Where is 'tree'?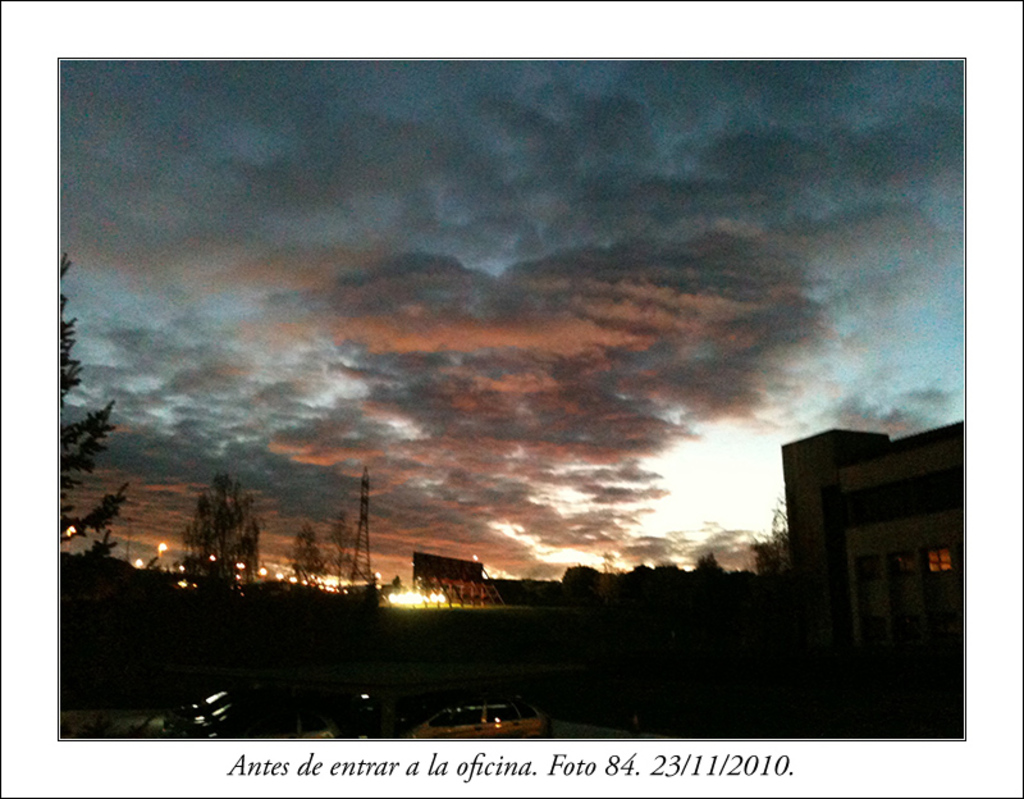
[x1=180, y1=472, x2=273, y2=604].
